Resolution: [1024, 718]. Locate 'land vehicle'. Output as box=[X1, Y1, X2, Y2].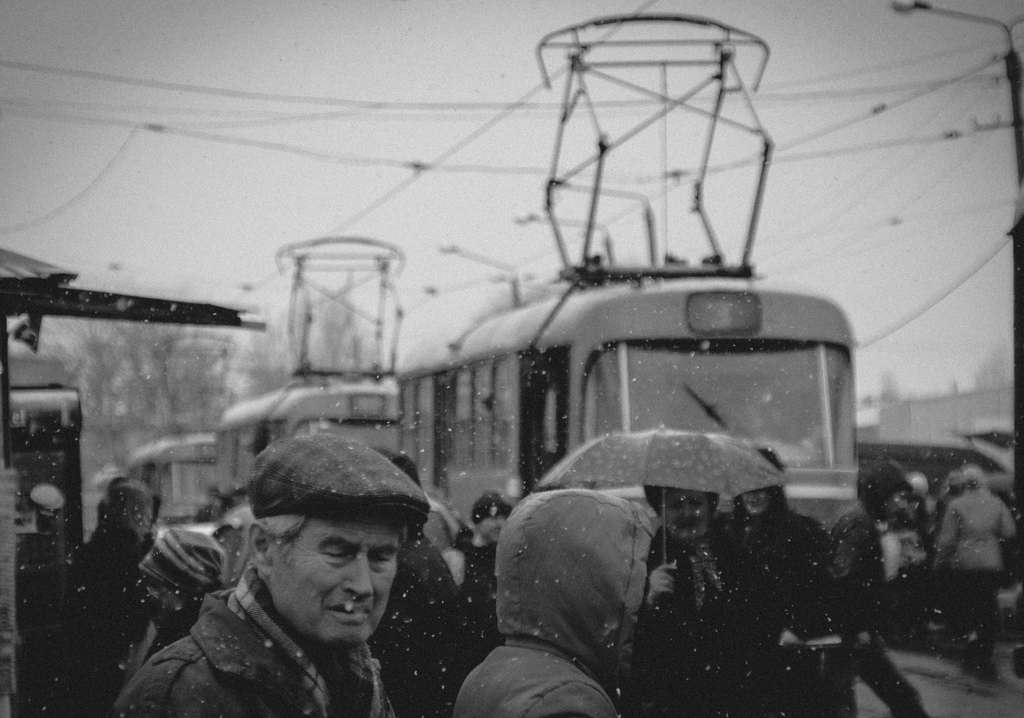
box=[124, 328, 241, 524].
